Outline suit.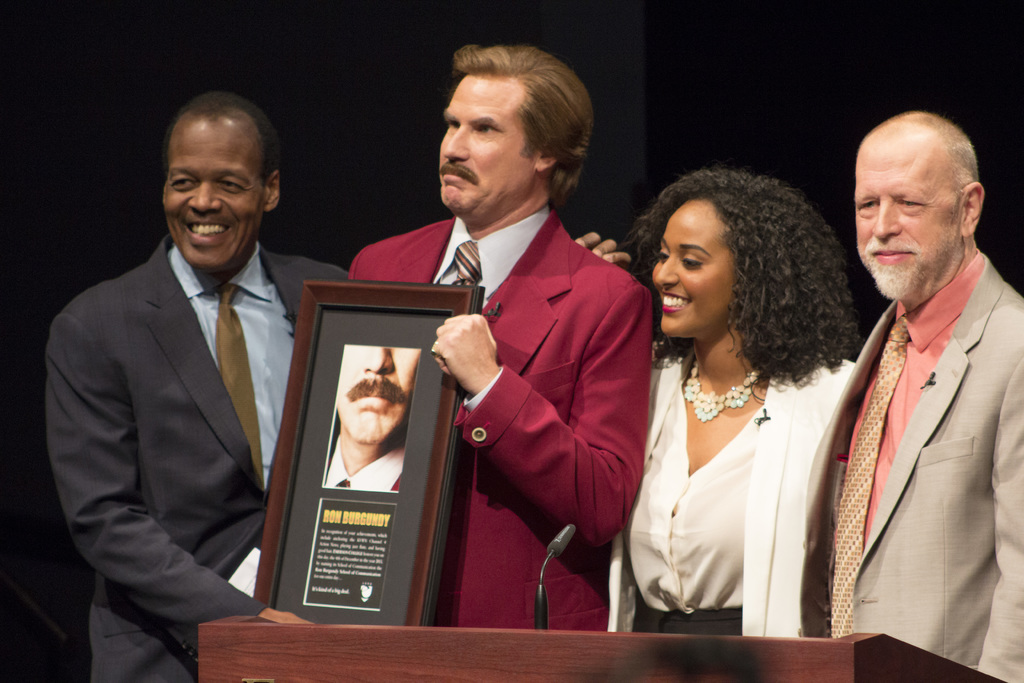
Outline: box(356, 138, 678, 620).
